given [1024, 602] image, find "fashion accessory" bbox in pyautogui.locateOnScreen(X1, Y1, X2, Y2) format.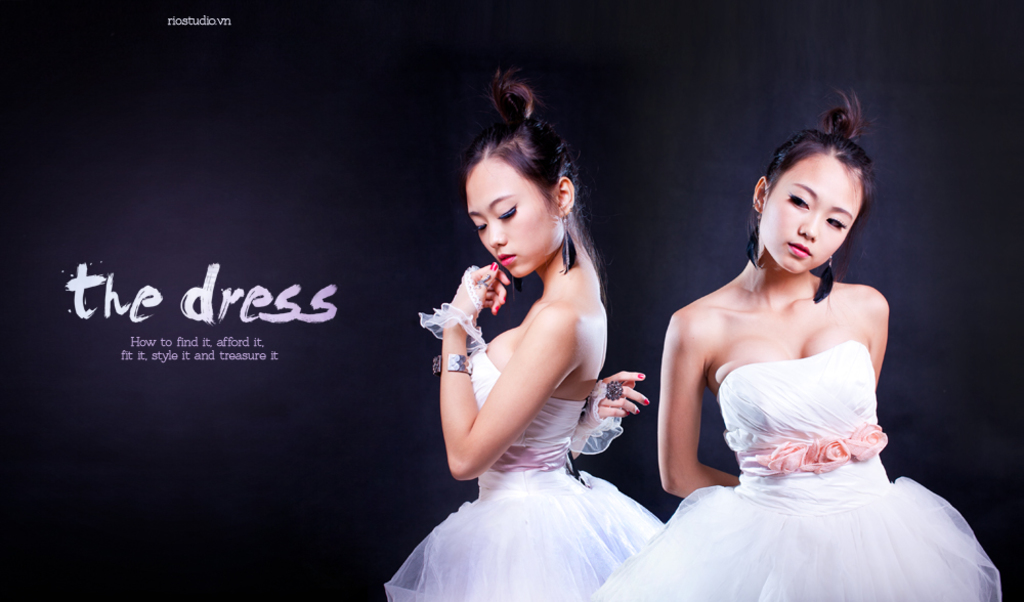
pyautogui.locateOnScreen(504, 296, 508, 299).
